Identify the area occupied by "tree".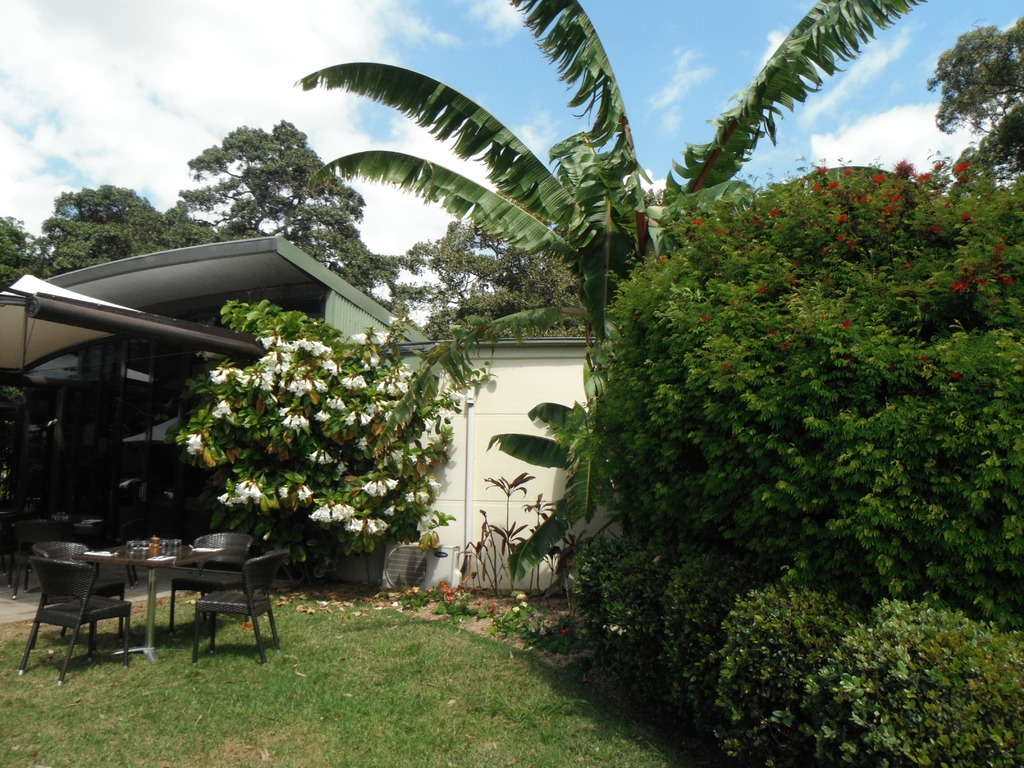
Area: <box>294,0,935,349</box>.
